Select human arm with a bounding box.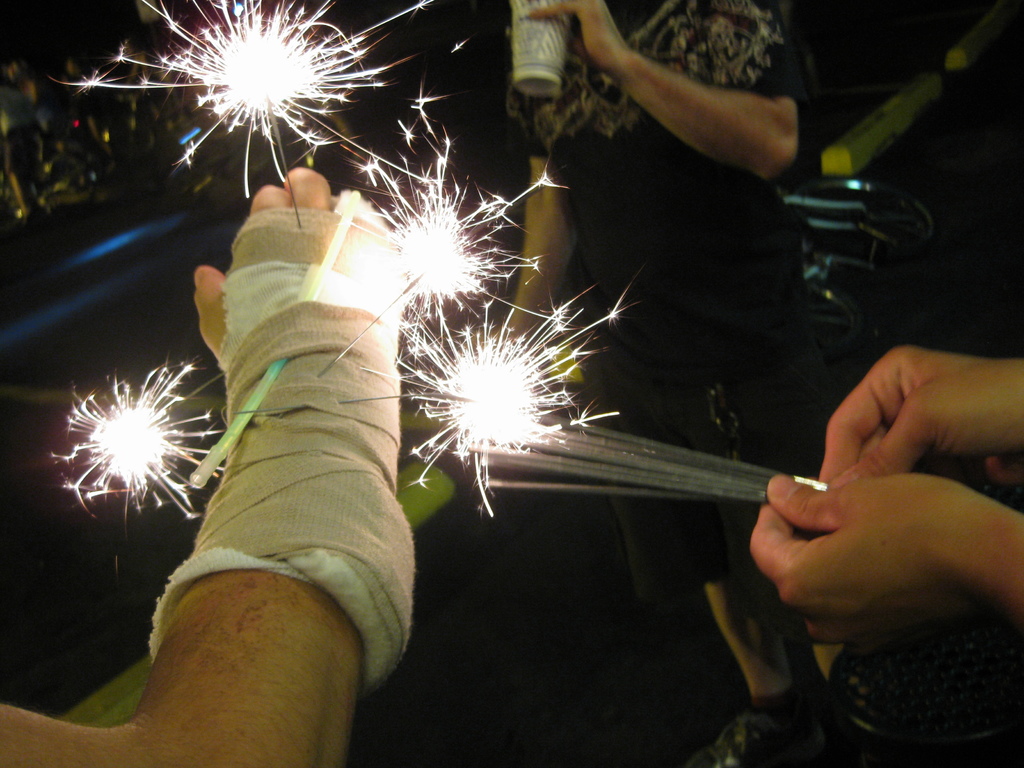
<bbox>135, 173, 450, 739</bbox>.
